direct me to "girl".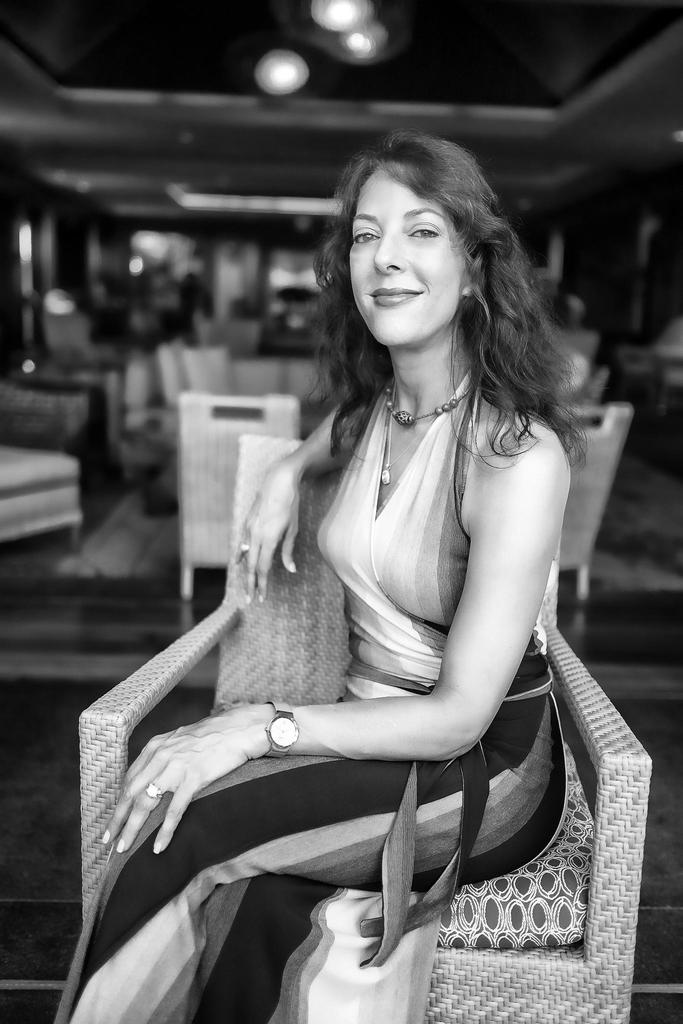
Direction: bbox=[57, 132, 580, 1023].
